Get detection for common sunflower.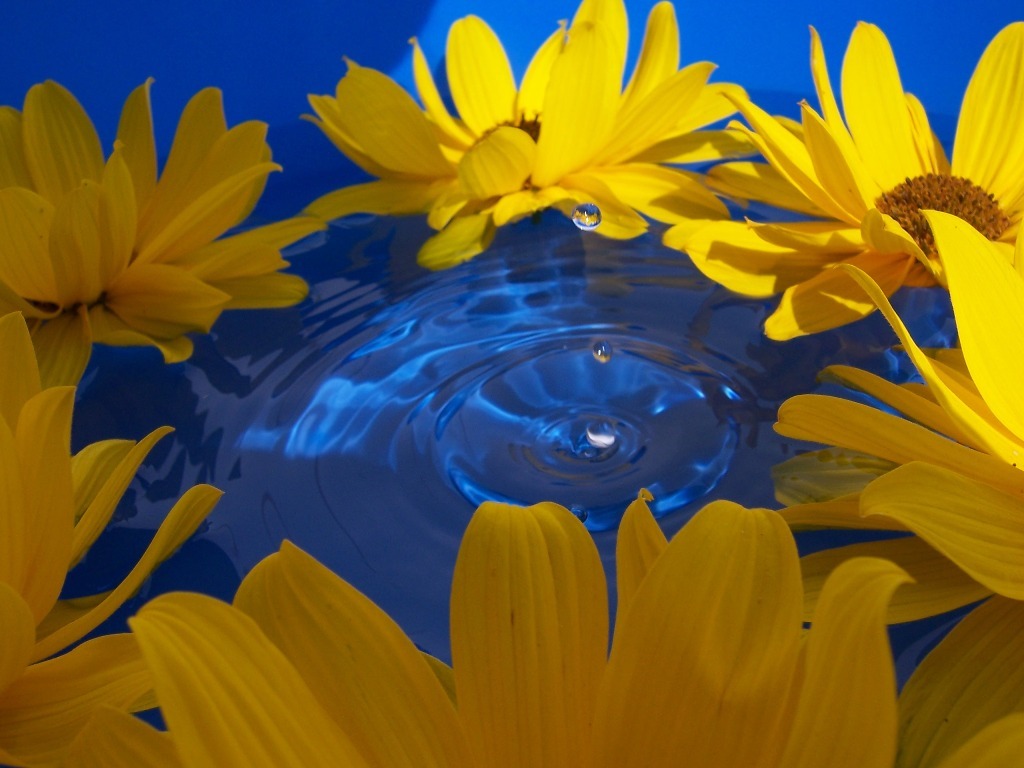
Detection: <bbox>0, 70, 311, 381</bbox>.
